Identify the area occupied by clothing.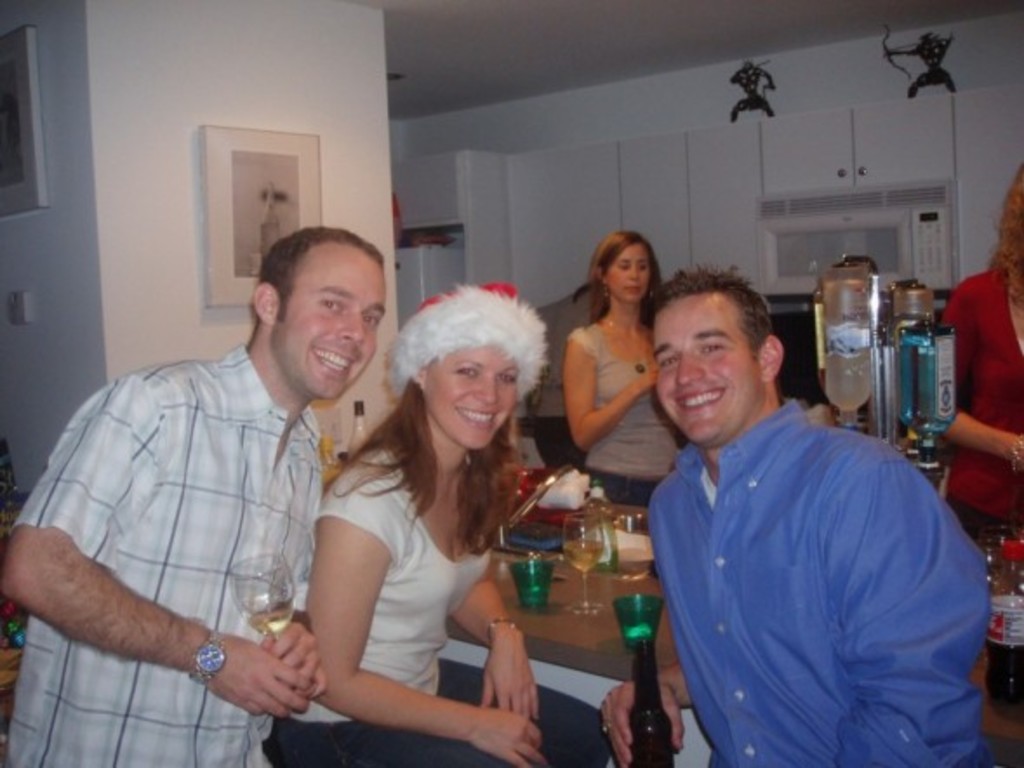
Area: region(563, 327, 688, 504).
